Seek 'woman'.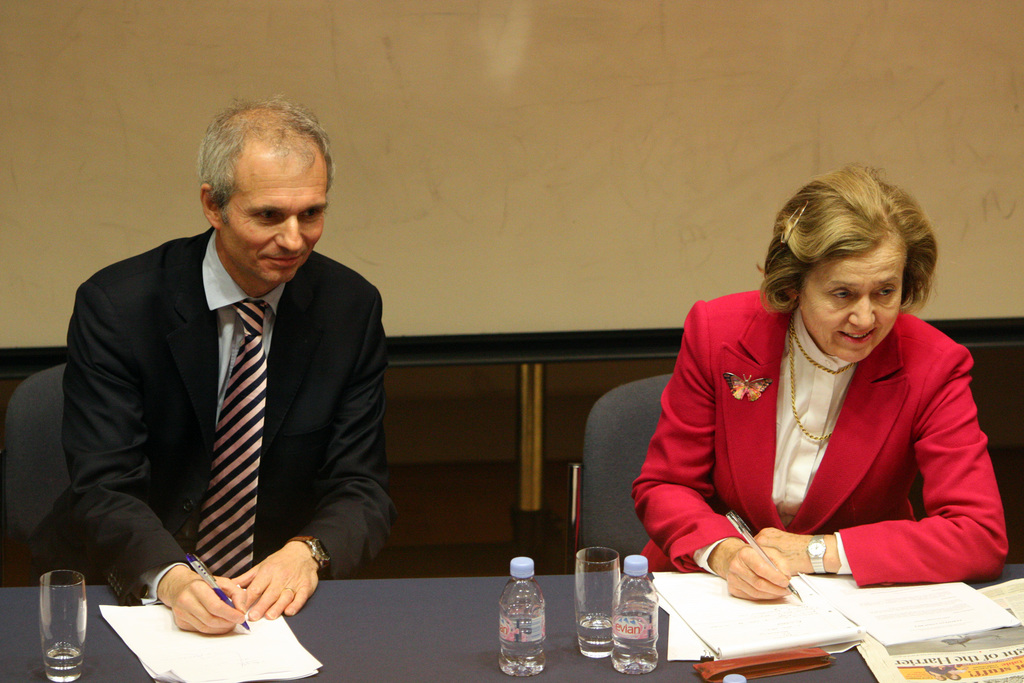
<region>645, 142, 1014, 637</region>.
